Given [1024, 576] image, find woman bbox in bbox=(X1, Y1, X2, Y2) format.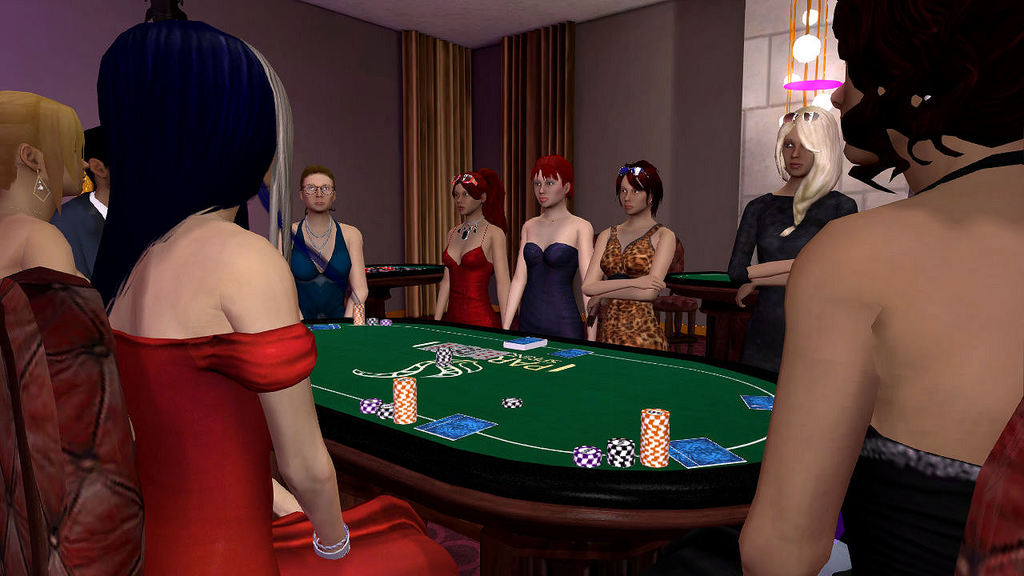
bbox=(435, 173, 514, 330).
